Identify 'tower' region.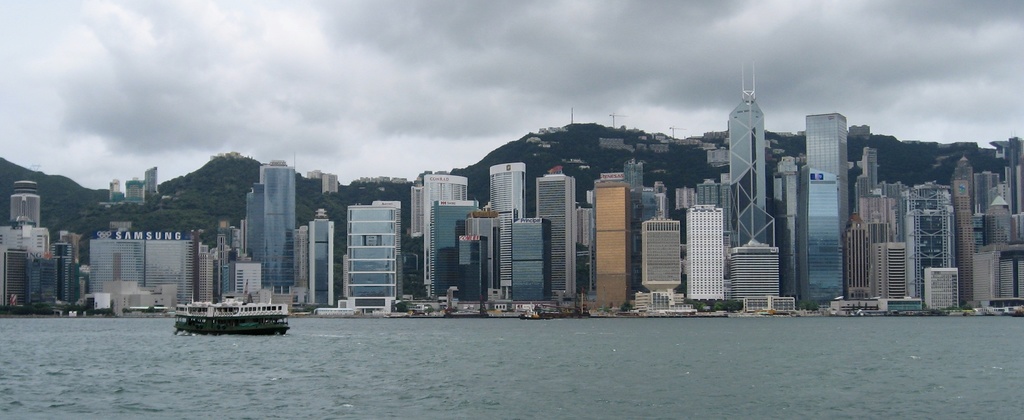
Region: <box>212,235,285,335</box>.
